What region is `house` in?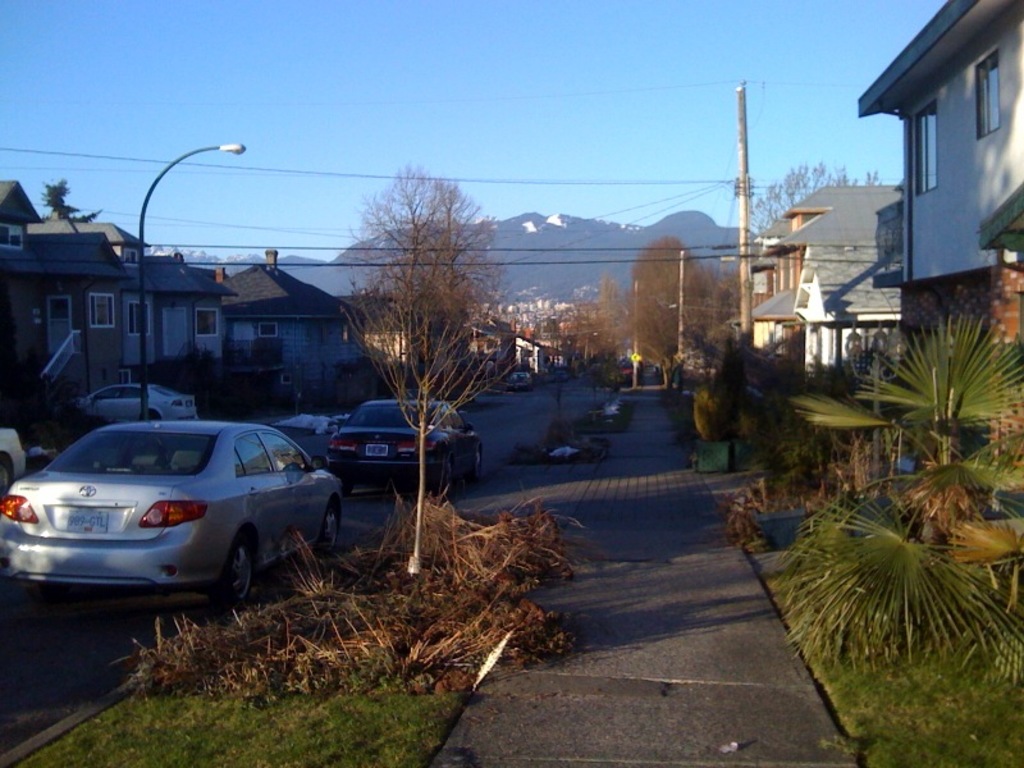
x1=520, y1=329, x2=567, y2=376.
